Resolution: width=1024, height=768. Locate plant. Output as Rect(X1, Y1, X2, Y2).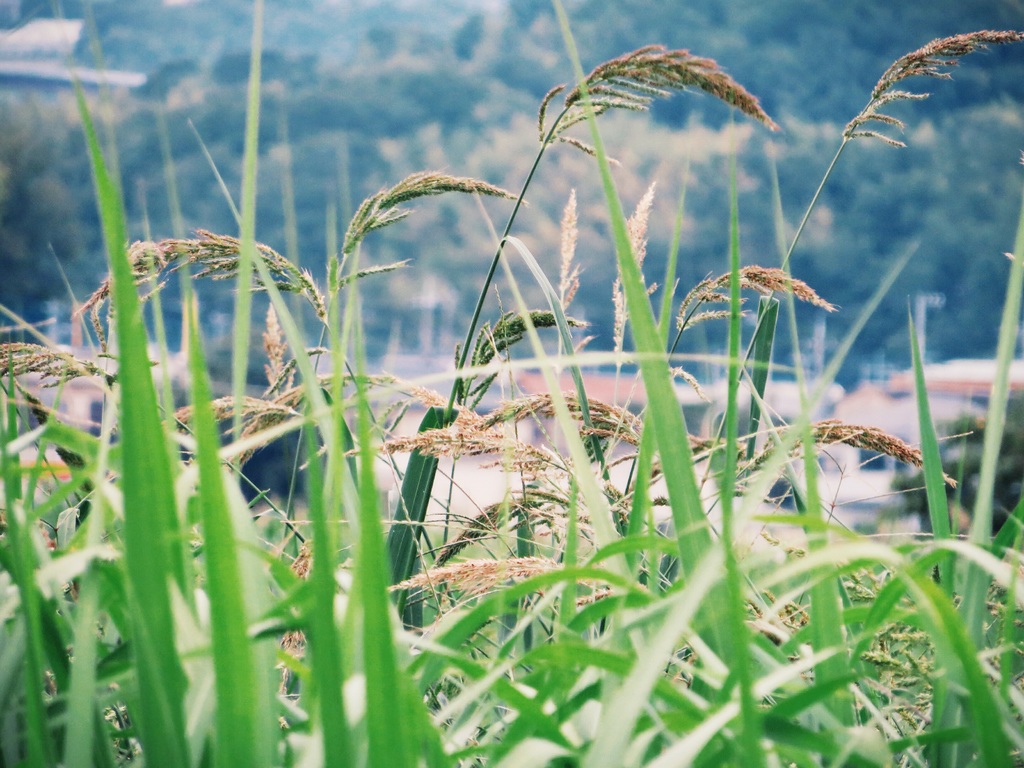
Rect(48, 0, 988, 744).
